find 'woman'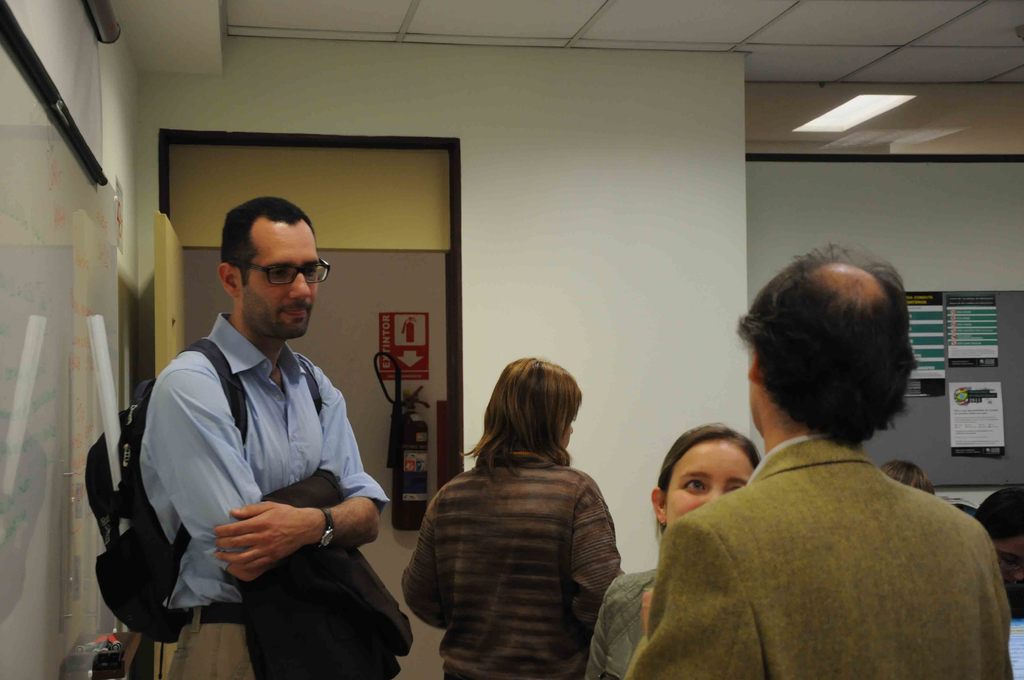
<box>416,337,642,679</box>
